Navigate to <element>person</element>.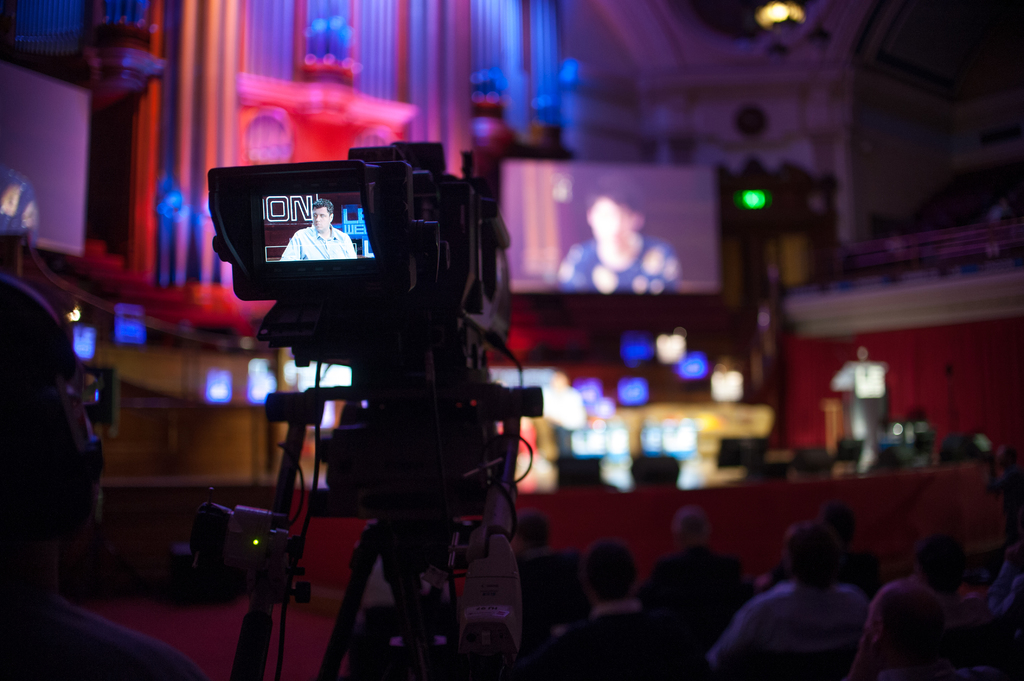
Navigation target: x1=0 y1=272 x2=209 y2=680.
